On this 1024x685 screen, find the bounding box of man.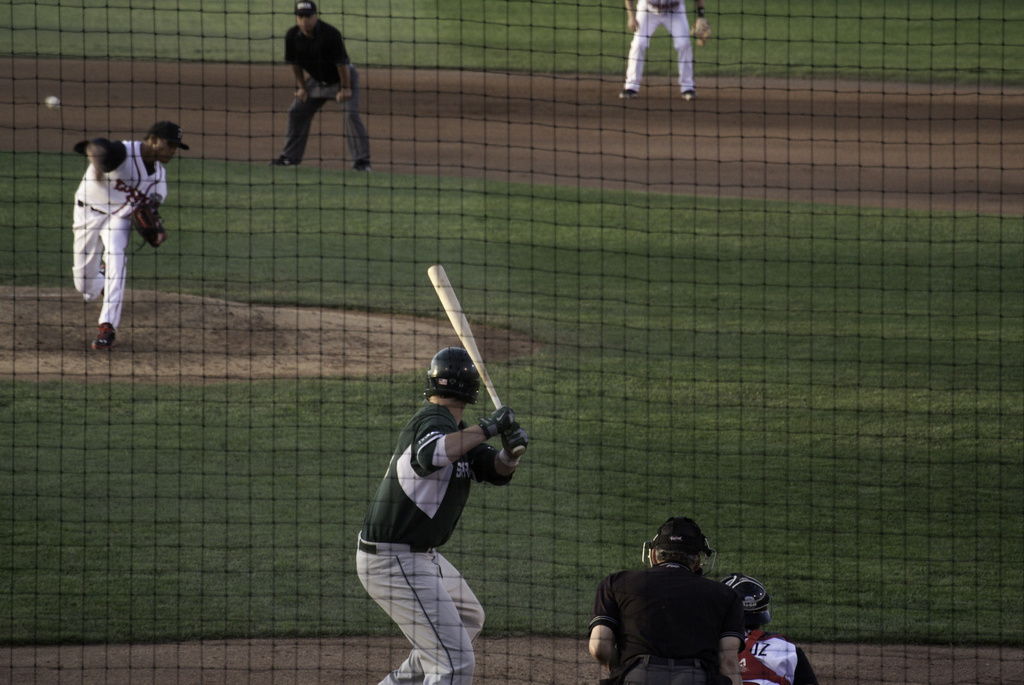
Bounding box: BBox(356, 343, 526, 684).
